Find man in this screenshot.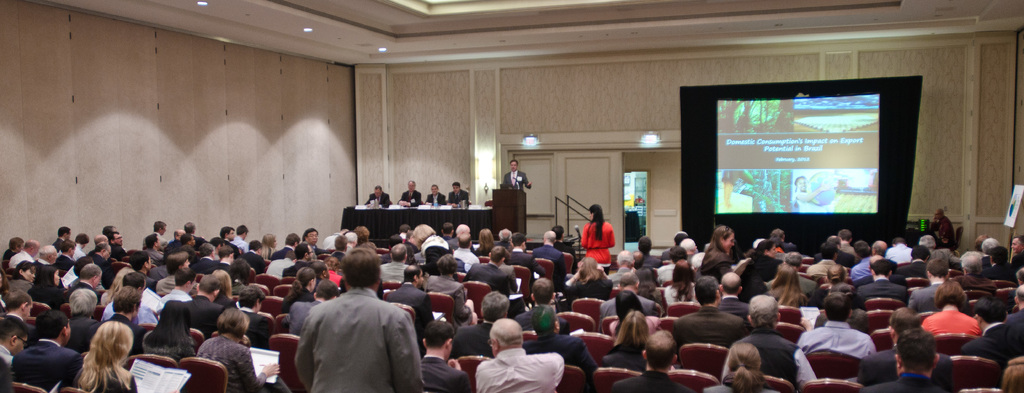
The bounding box for man is rect(857, 308, 952, 387).
